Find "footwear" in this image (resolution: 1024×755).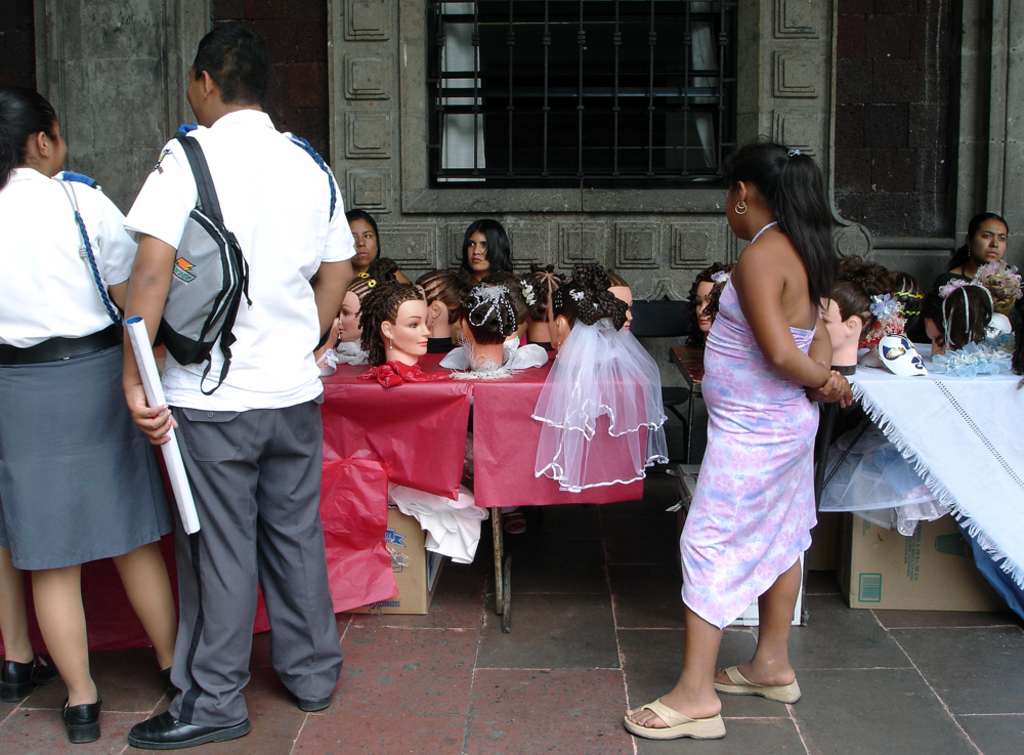
BBox(622, 698, 722, 739).
